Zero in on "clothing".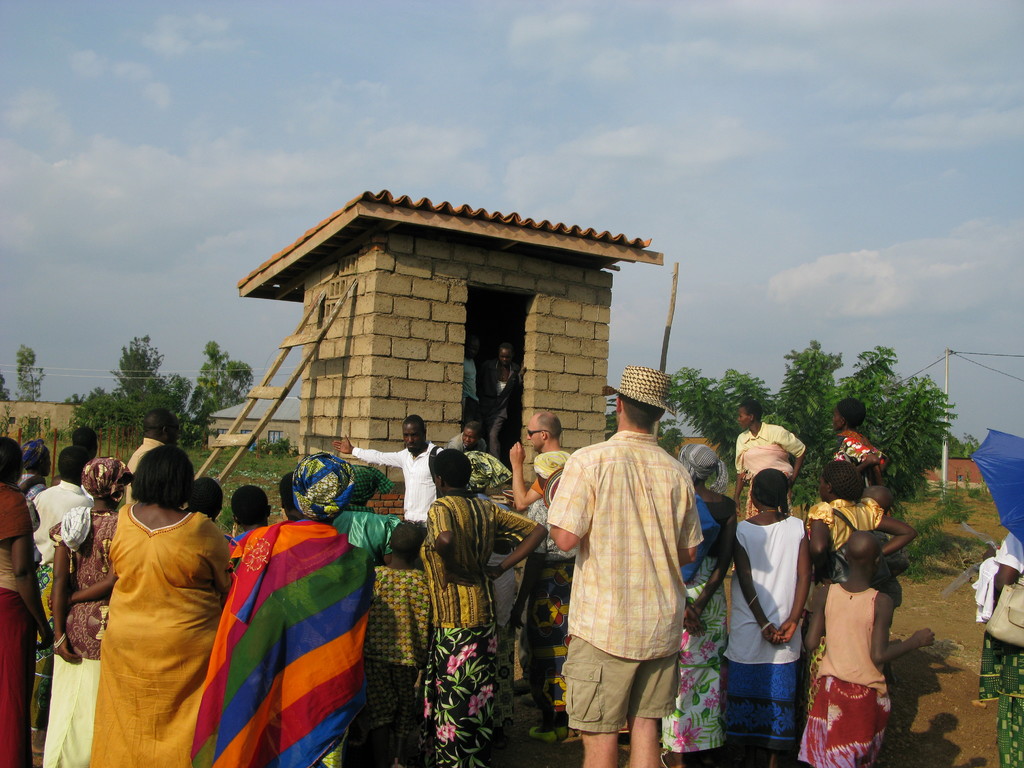
Zeroed in: Rect(806, 490, 888, 715).
